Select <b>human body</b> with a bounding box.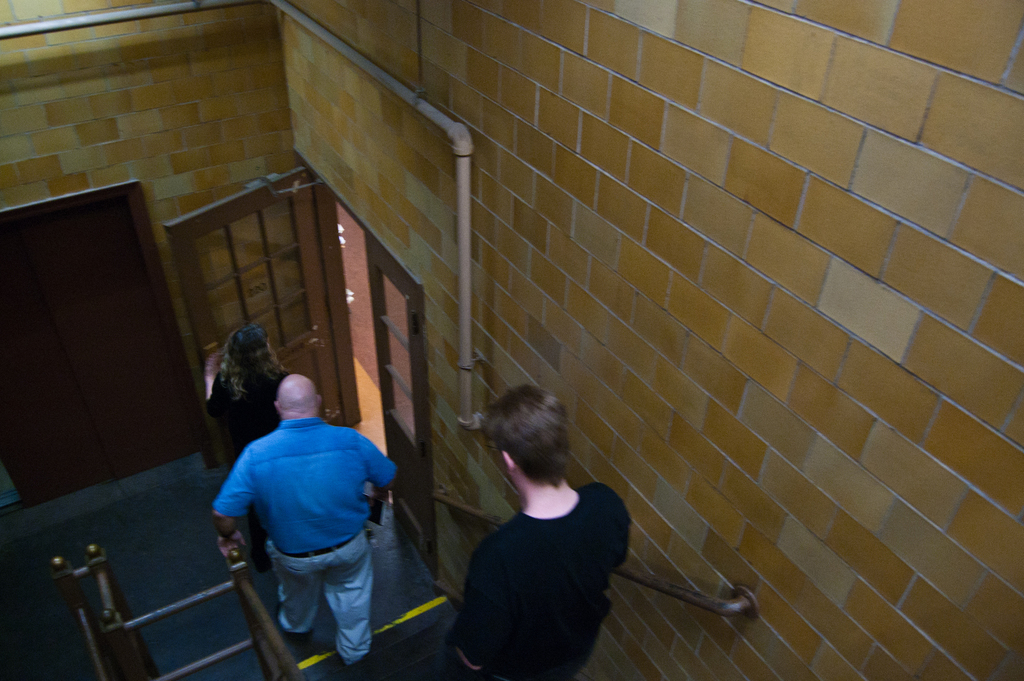
202/347/286/571.
